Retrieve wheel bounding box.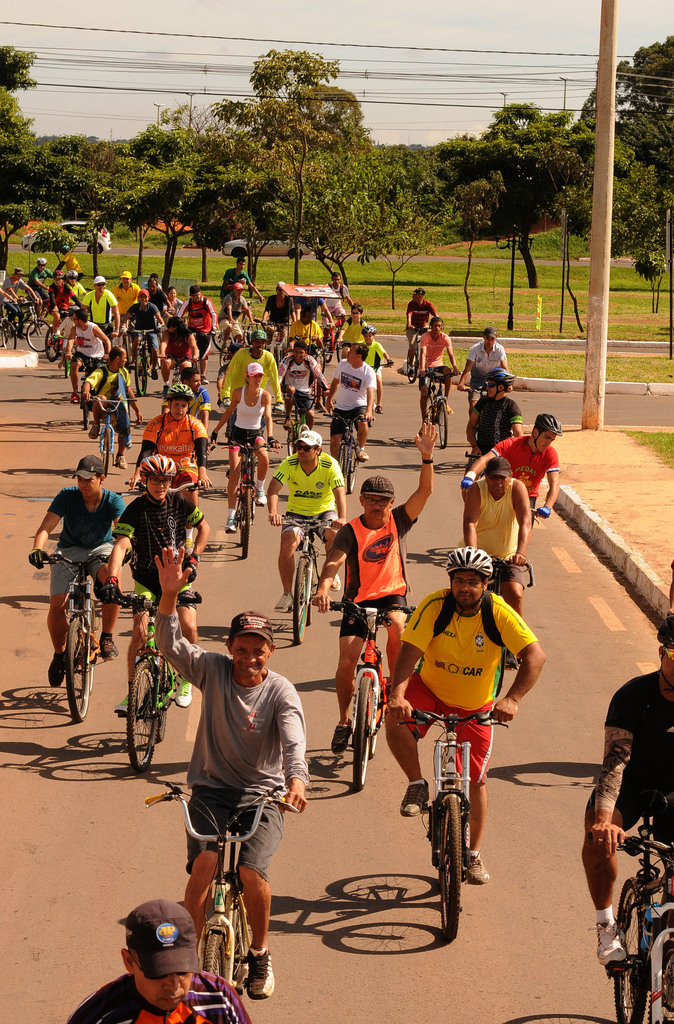
Bounding box: BBox(65, 605, 100, 727).
